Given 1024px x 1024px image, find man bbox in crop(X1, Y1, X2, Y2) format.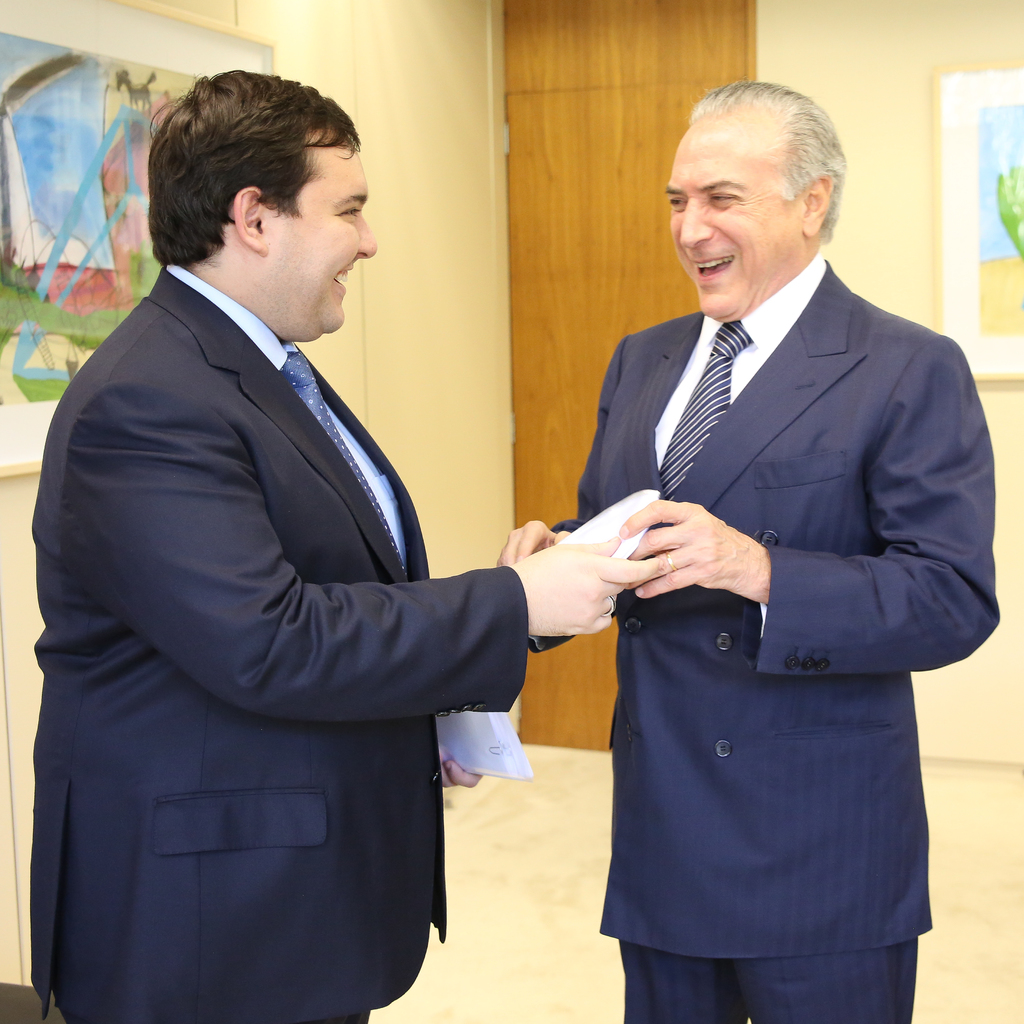
crop(28, 65, 652, 1023).
